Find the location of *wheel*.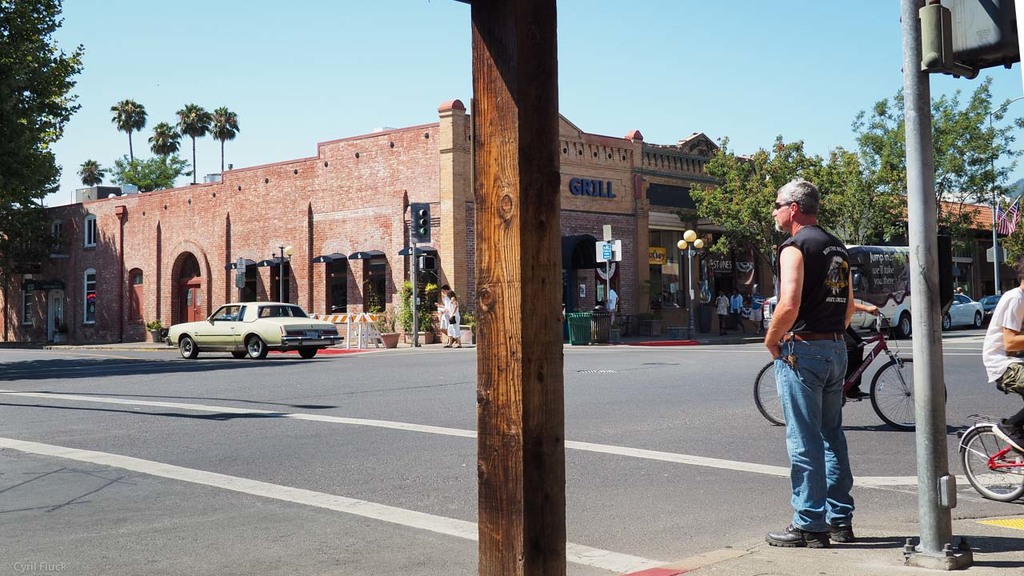
Location: x1=180 y1=334 x2=198 y2=358.
